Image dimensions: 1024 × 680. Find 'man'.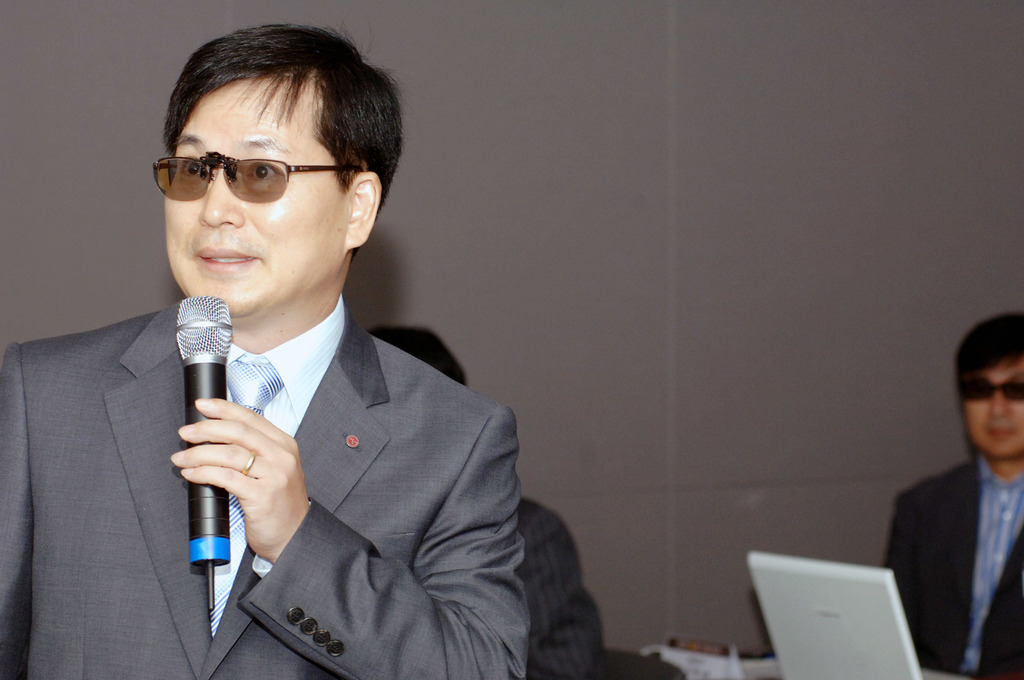
884, 309, 1023, 679.
